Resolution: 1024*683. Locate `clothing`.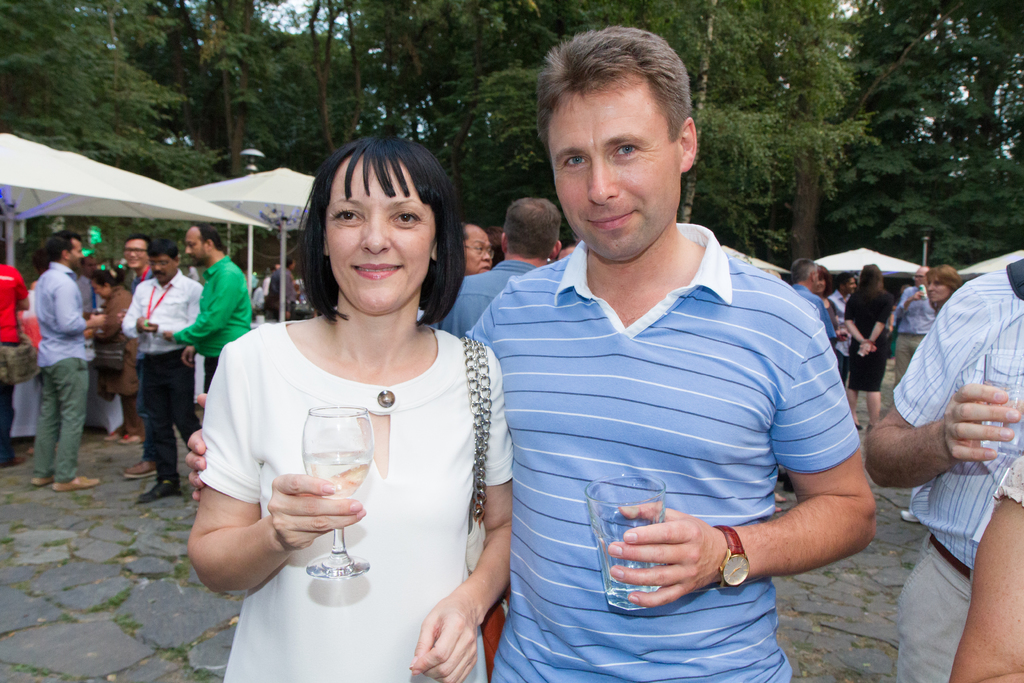
(1,263,27,466).
